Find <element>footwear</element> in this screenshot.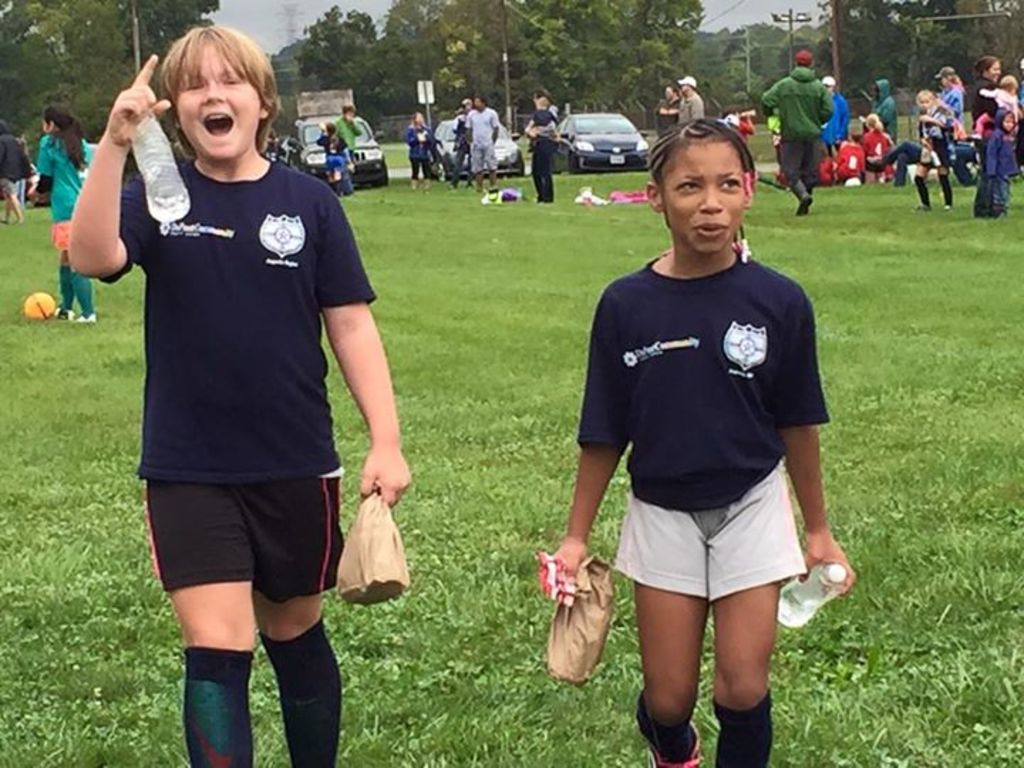
The bounding box for <element>footwear</element> is bbox(44, 304, 67, 319).
